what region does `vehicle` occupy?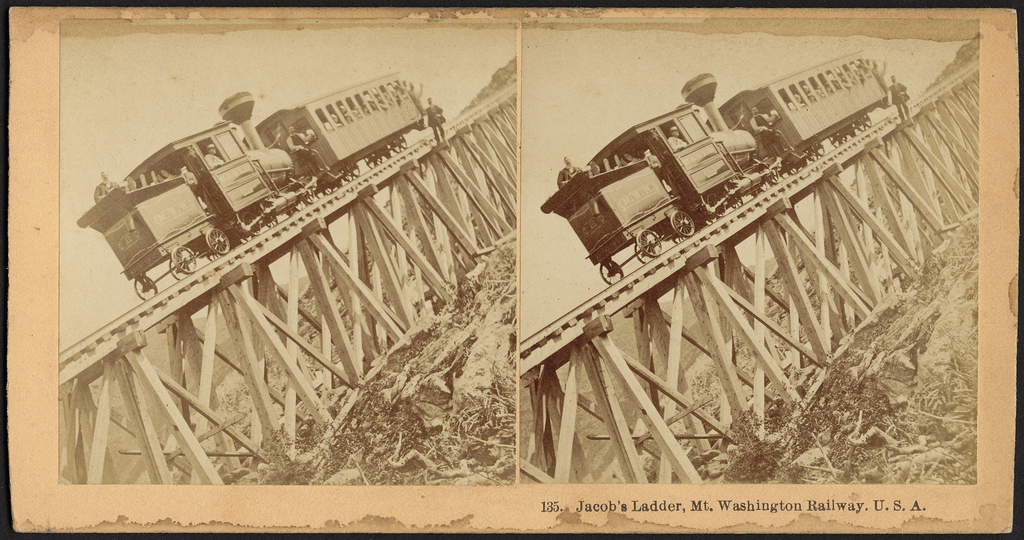
{"left": 73, "top": 61, "right": 438, "bottom": 296}.
